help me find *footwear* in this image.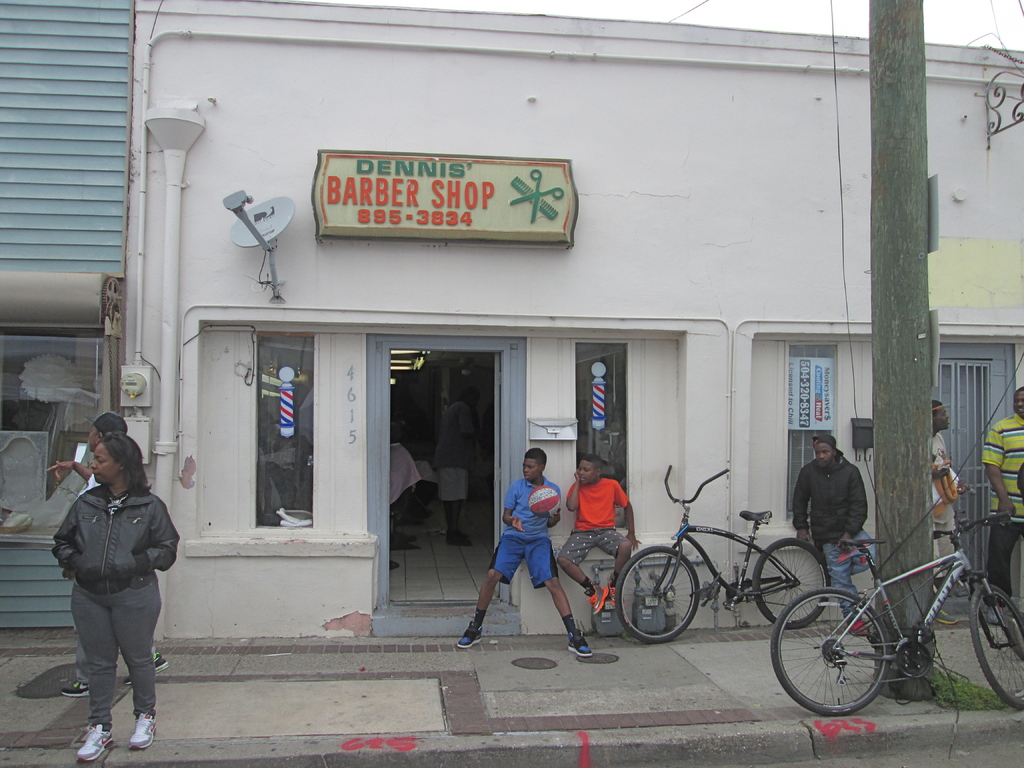
Found it: box(566, 629, 594, 660).
